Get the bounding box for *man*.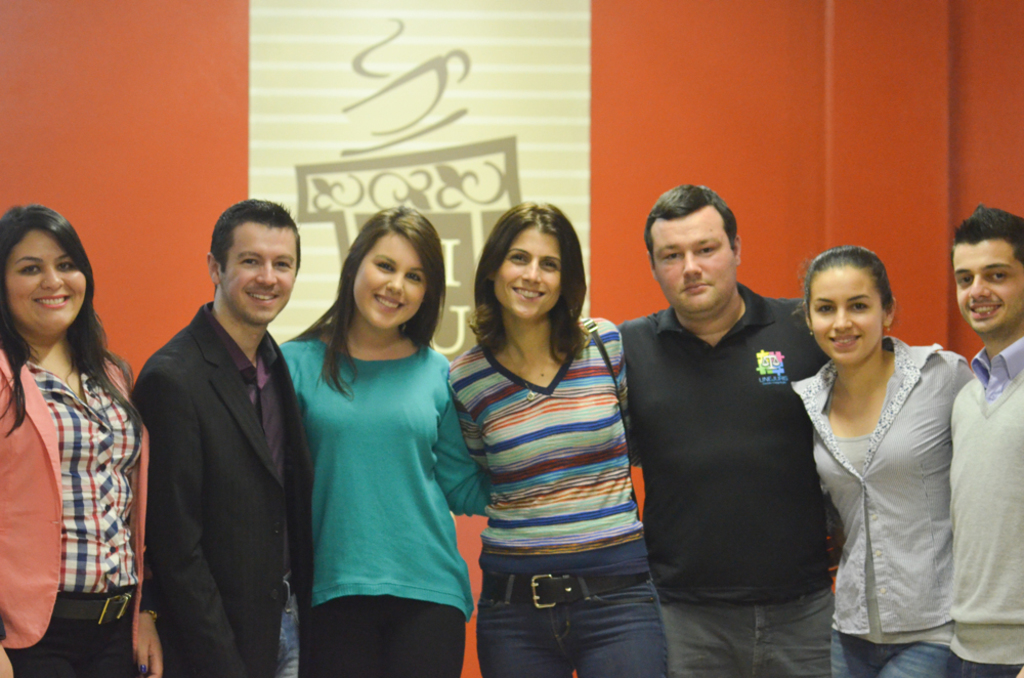
946 202 1023 677.
